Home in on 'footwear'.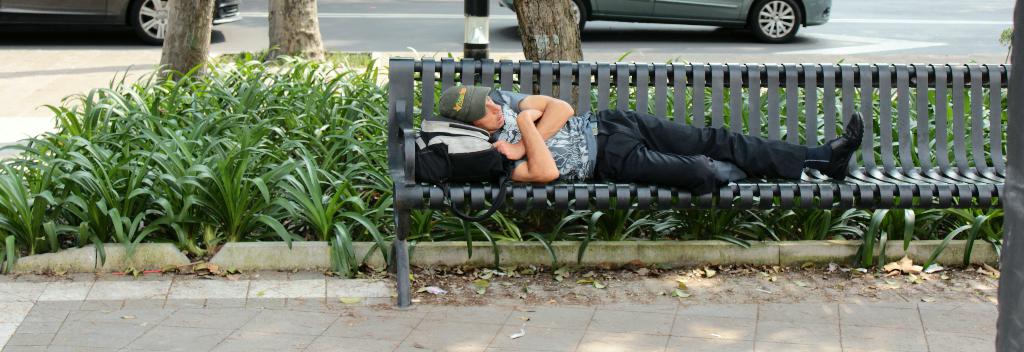
Homed in at box=[822, 105, 870, 188].
